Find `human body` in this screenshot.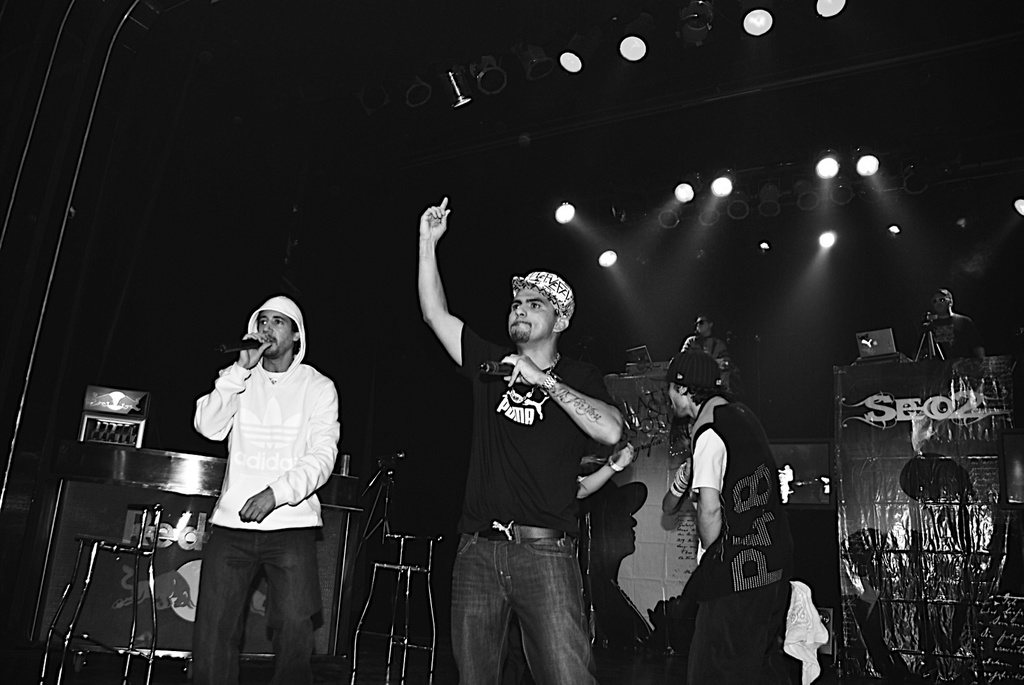
The bounding box for `human body` is left=927, top=288, right=986, bottom=355.
